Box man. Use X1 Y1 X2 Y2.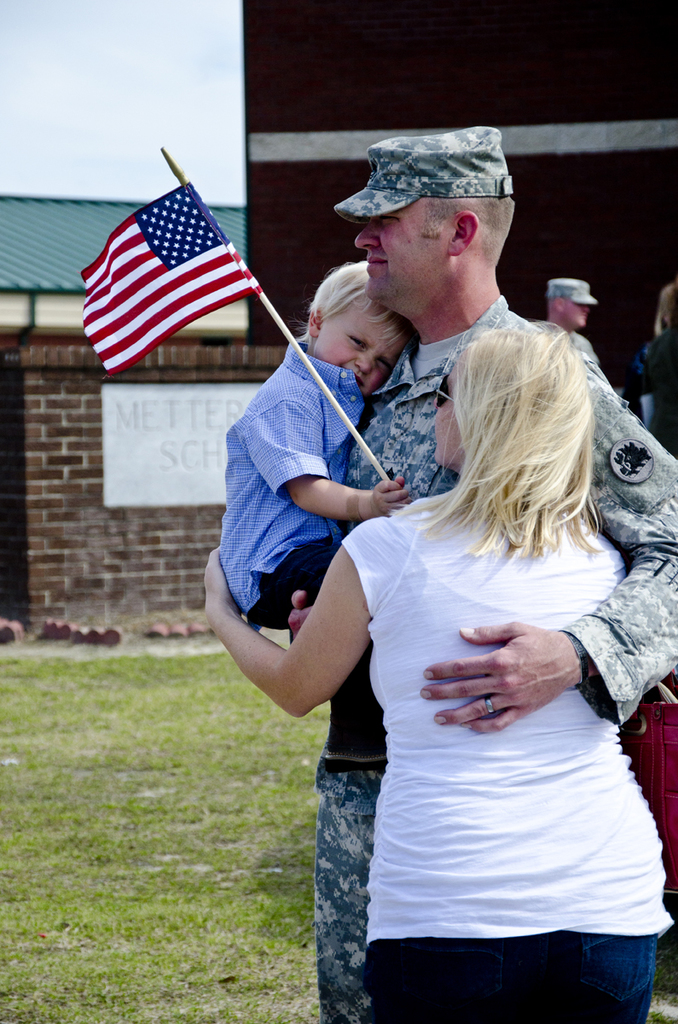
252 117 677 1023.
